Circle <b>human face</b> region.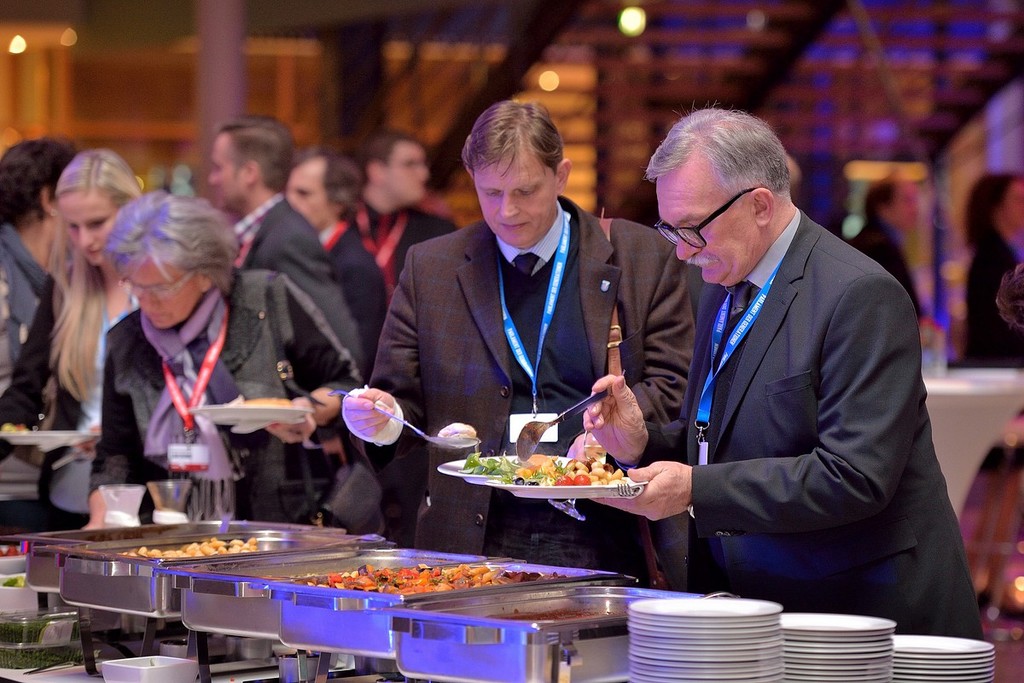
Region: select_region(52, 184, 116, 269).
